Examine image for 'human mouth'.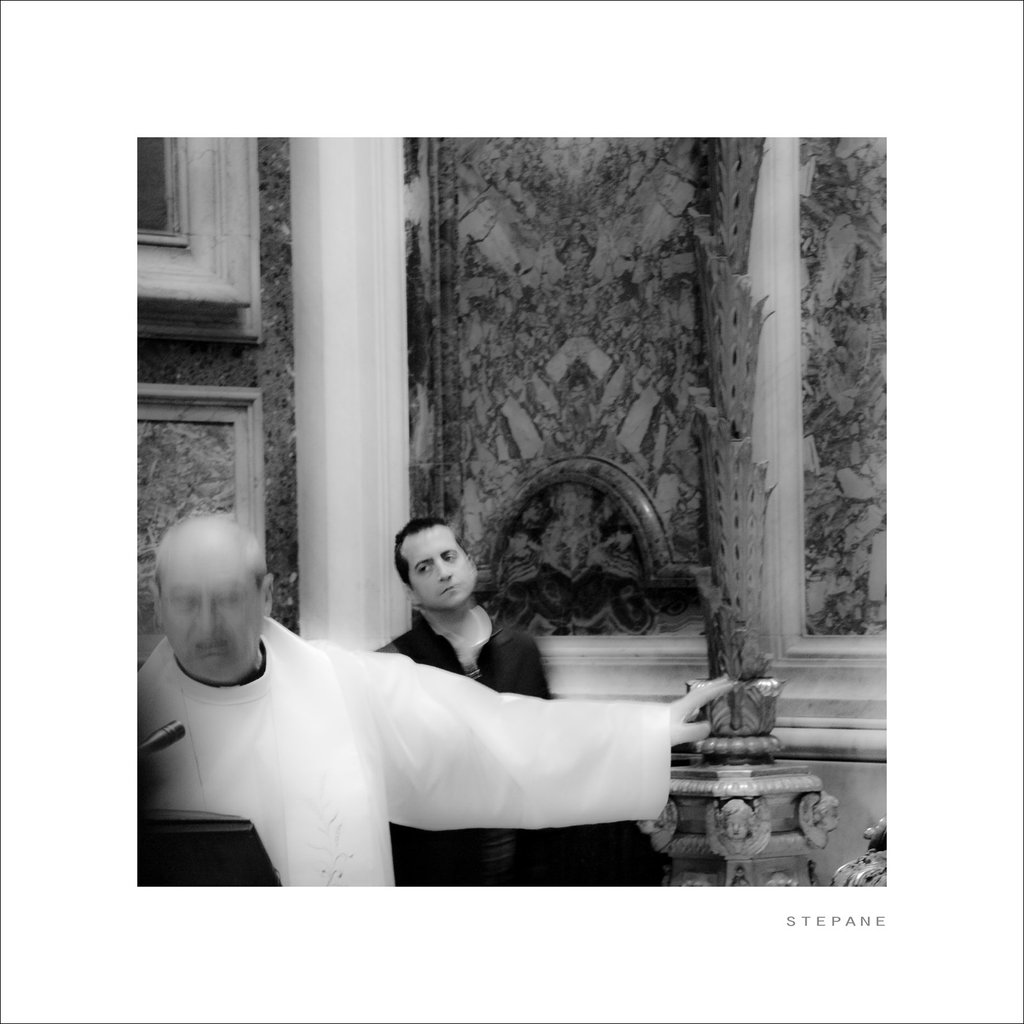
Examination result: [438, 584, 461, 596].
